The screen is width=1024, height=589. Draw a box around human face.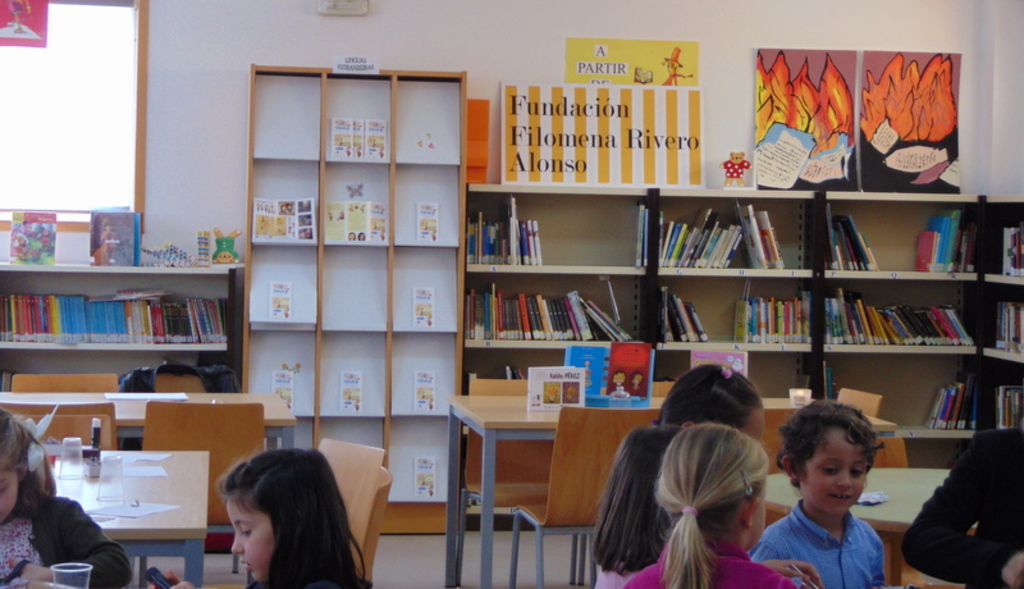
BBox(228, 493, 276, 579).
